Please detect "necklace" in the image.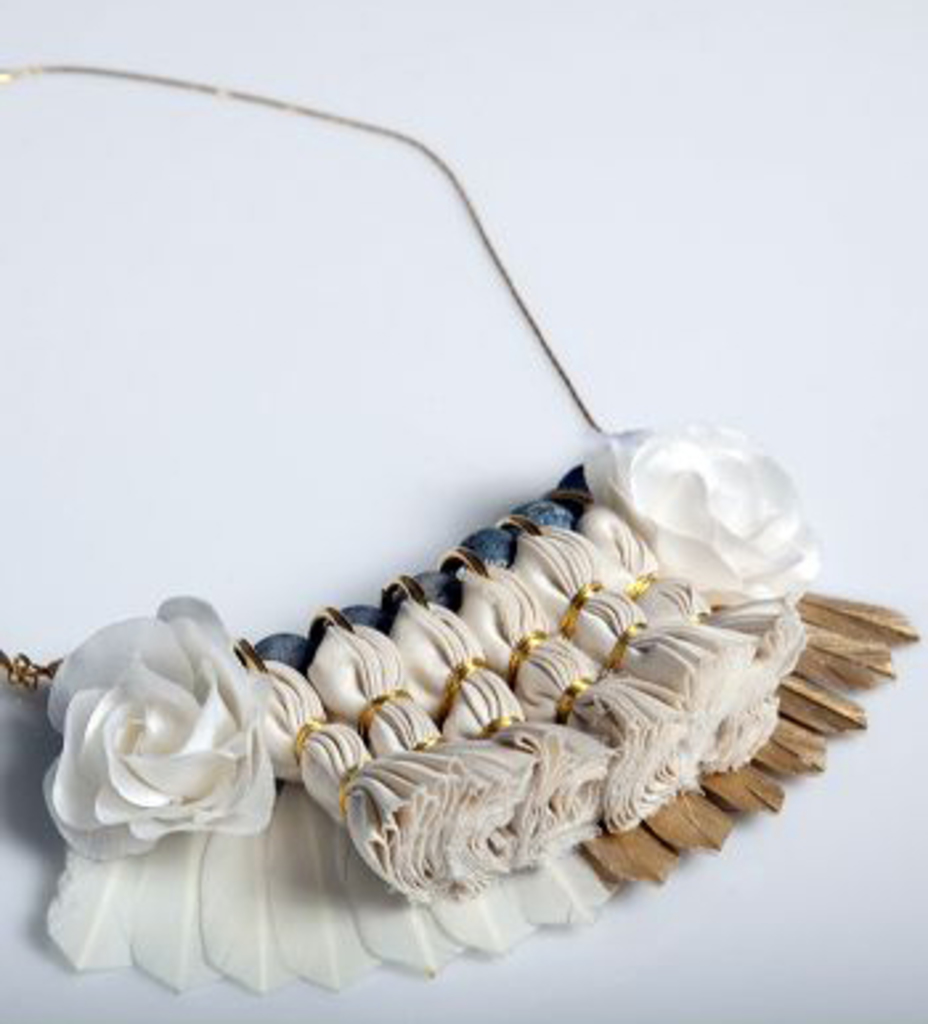
<box>0,58,912,1008</box>.
